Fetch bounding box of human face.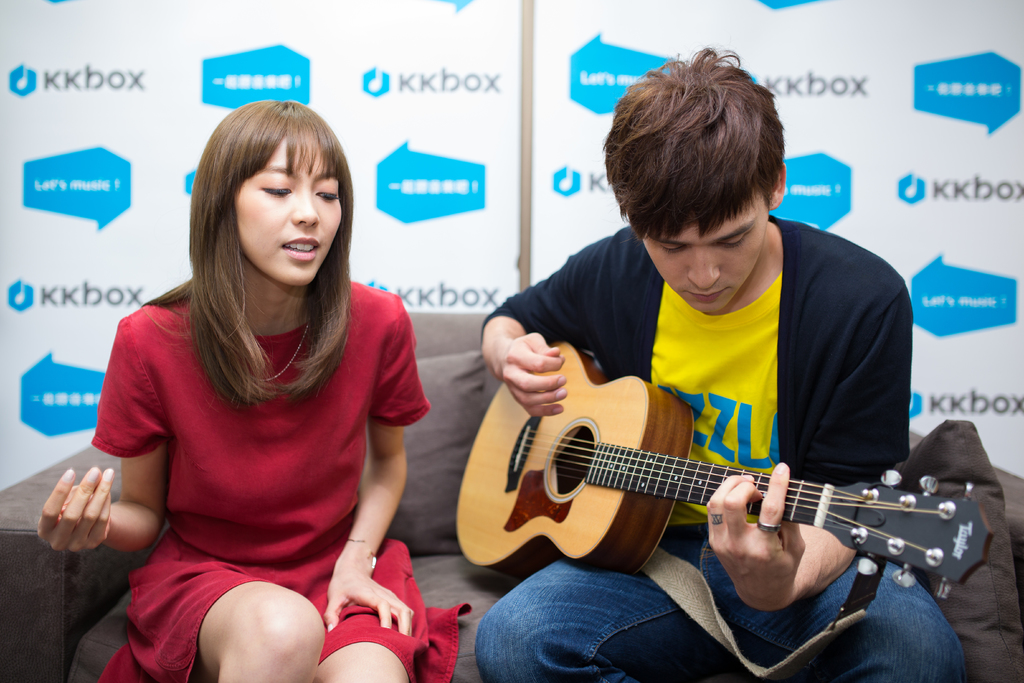
Bbox: l=639, t=202, r=768, b=316.
